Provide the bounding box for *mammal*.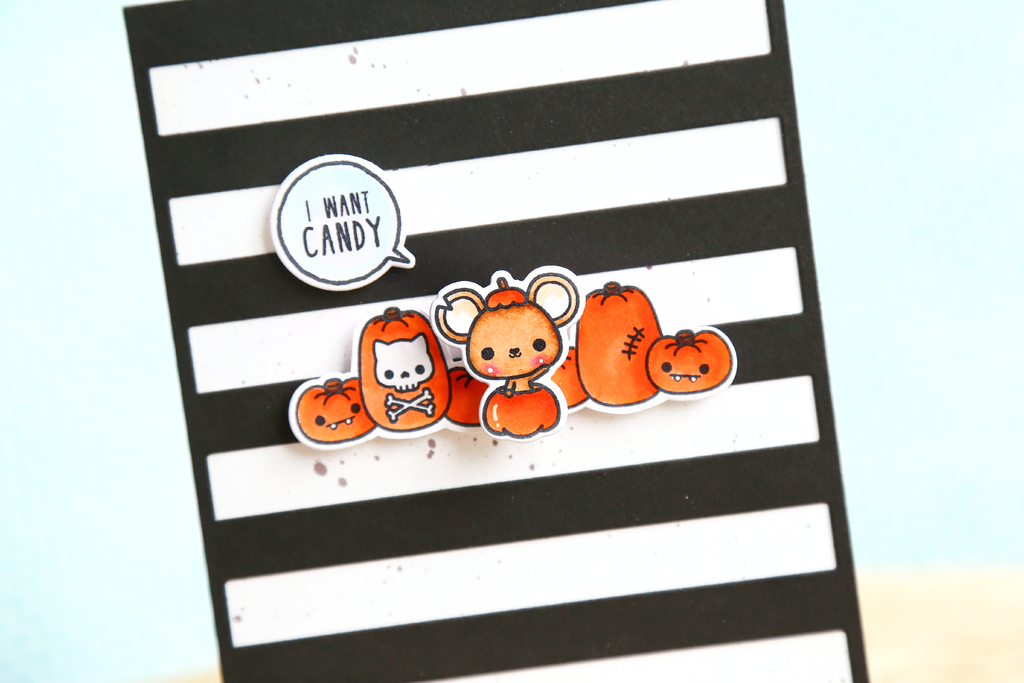
pyautogui.locateOnScreen(424, 265, 581, 436).
